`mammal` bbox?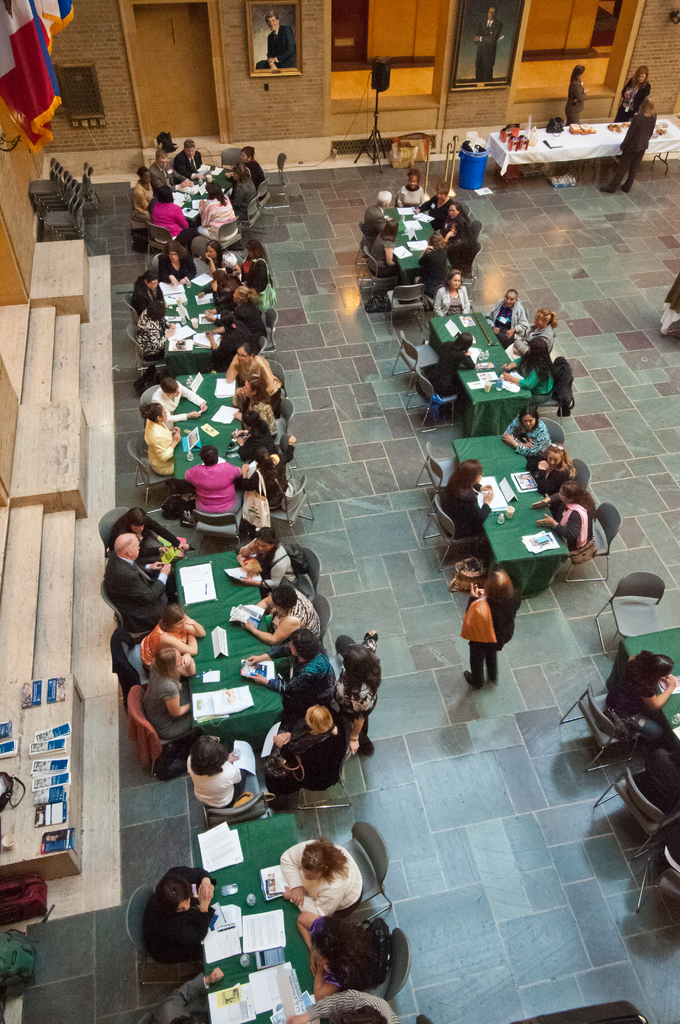
(left=248, top=449, right=289, bottom=508)
